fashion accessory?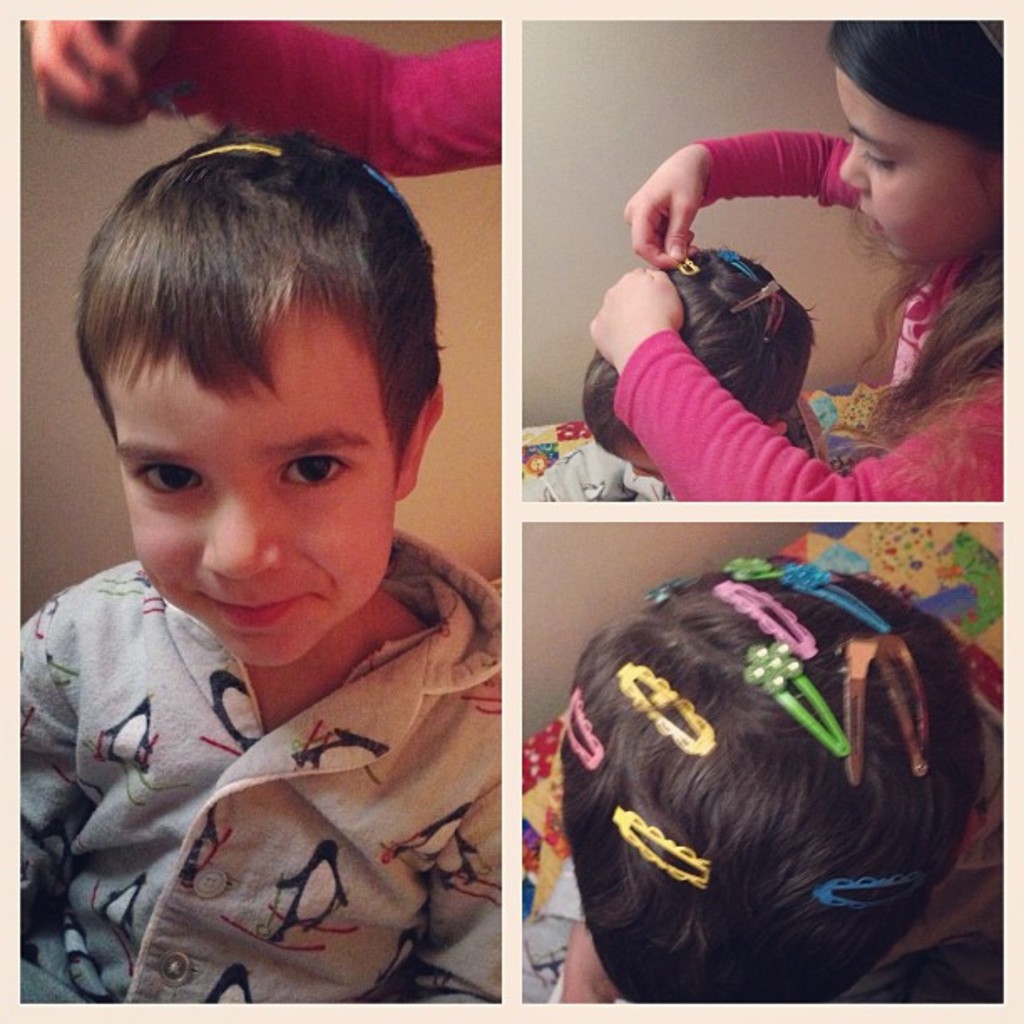
x1=778, y1=557, x2=885, y2=637
